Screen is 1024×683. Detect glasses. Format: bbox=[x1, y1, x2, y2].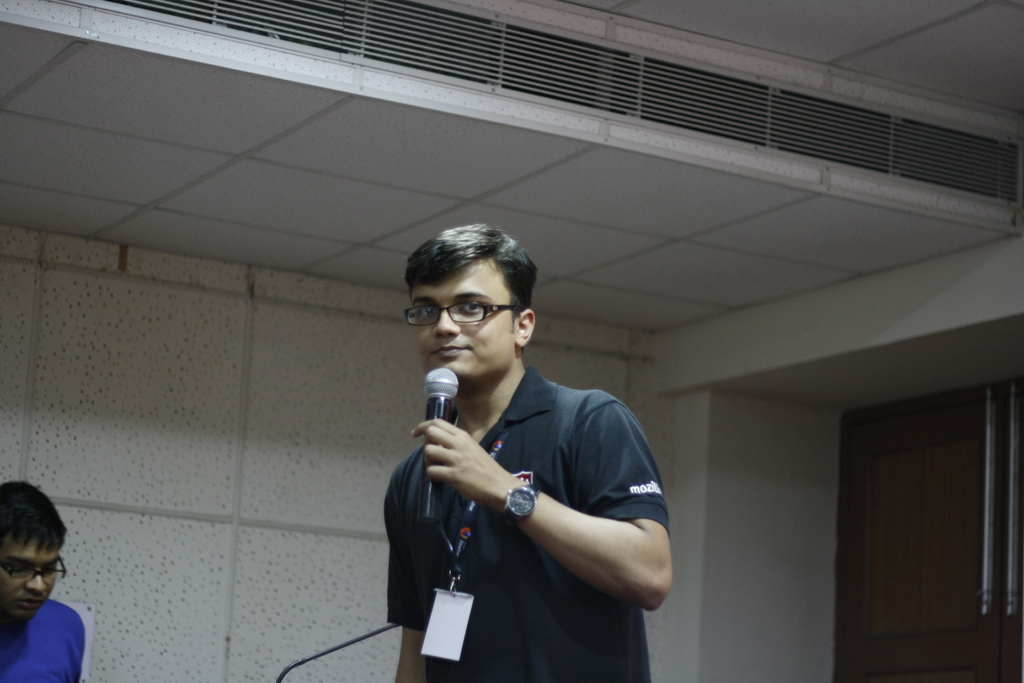
bbox=[0, 556, 68, 587].
